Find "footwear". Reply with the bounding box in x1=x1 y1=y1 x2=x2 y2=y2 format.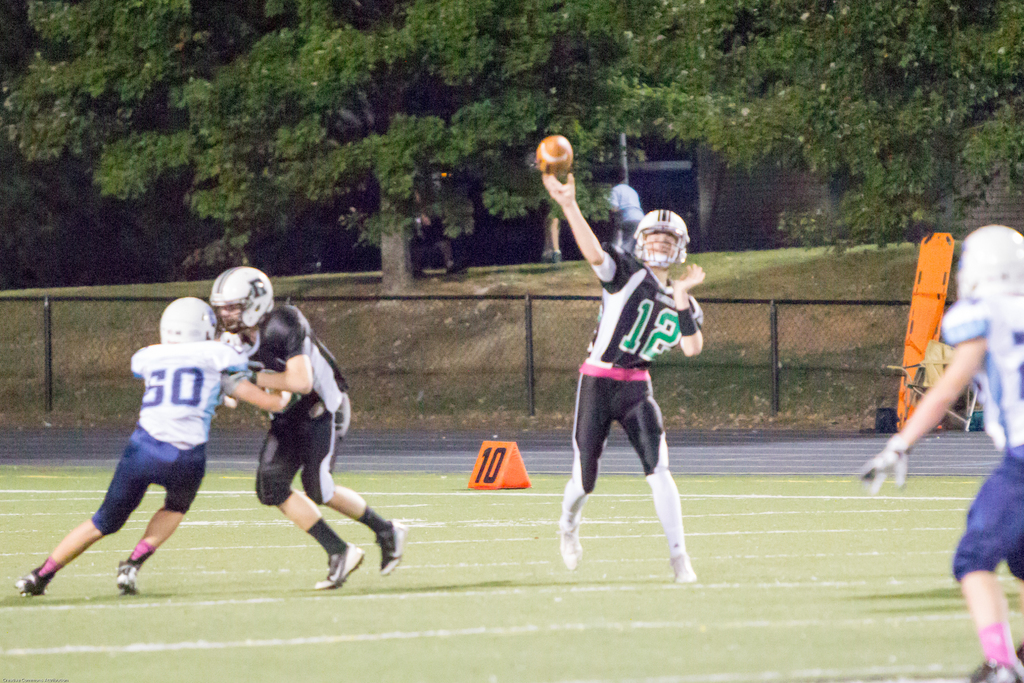
x1=11 y1=561 x2=51 y2=599.
